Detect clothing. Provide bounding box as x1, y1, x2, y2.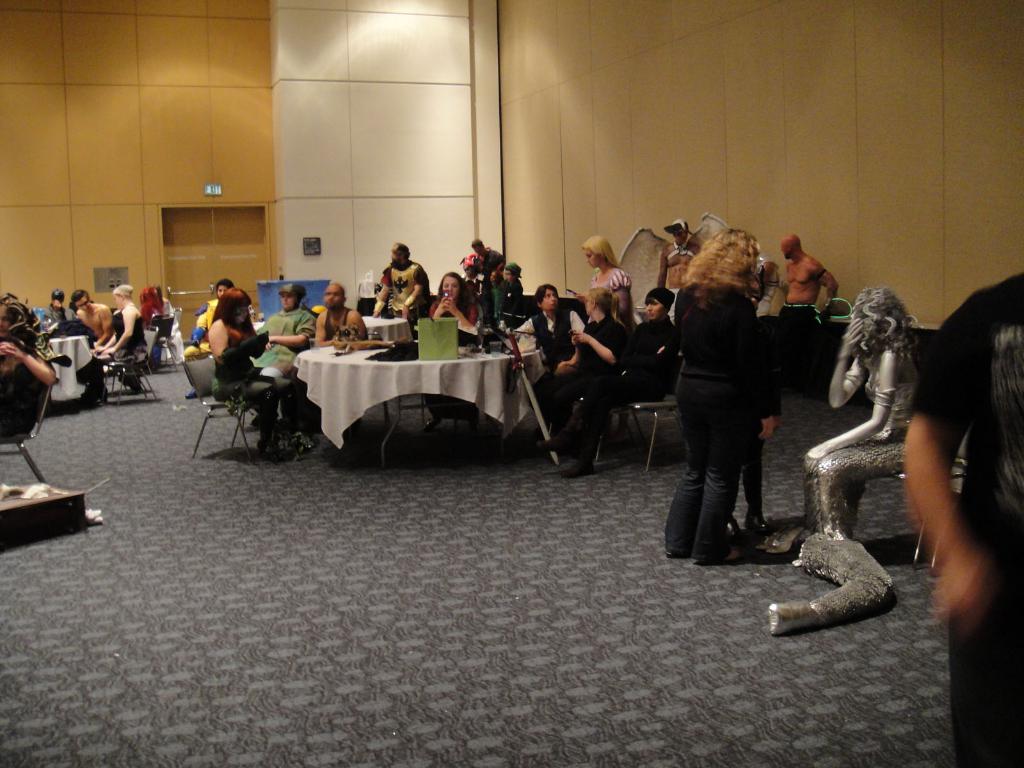
598, 266, 636, 303.
